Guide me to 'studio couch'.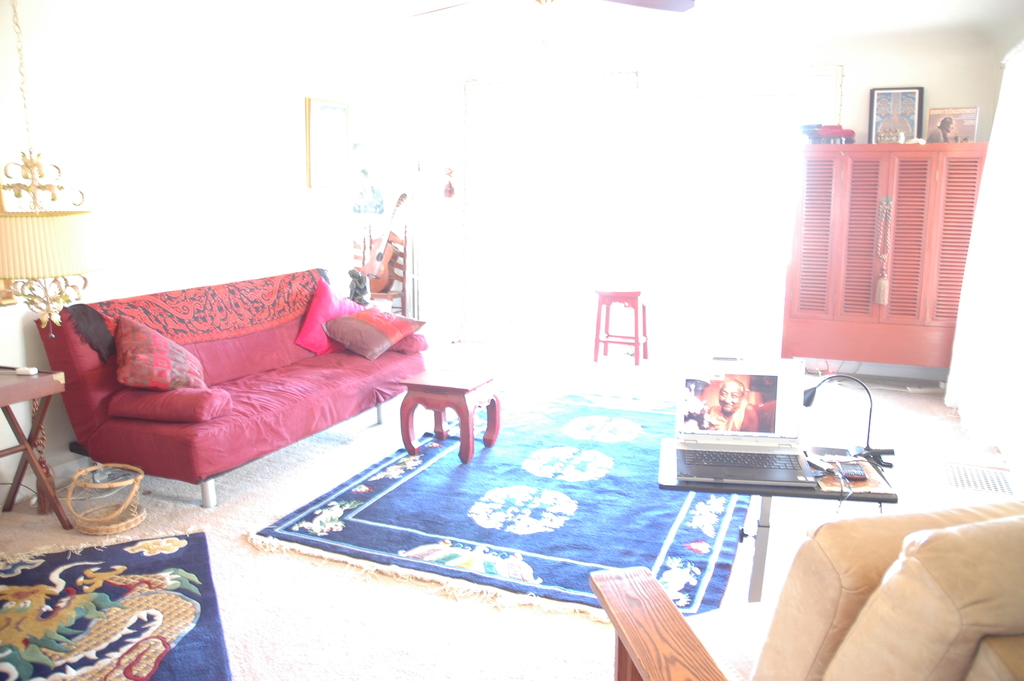
Guidance: [x1=29, y1=266, x2=425, y2=510].
